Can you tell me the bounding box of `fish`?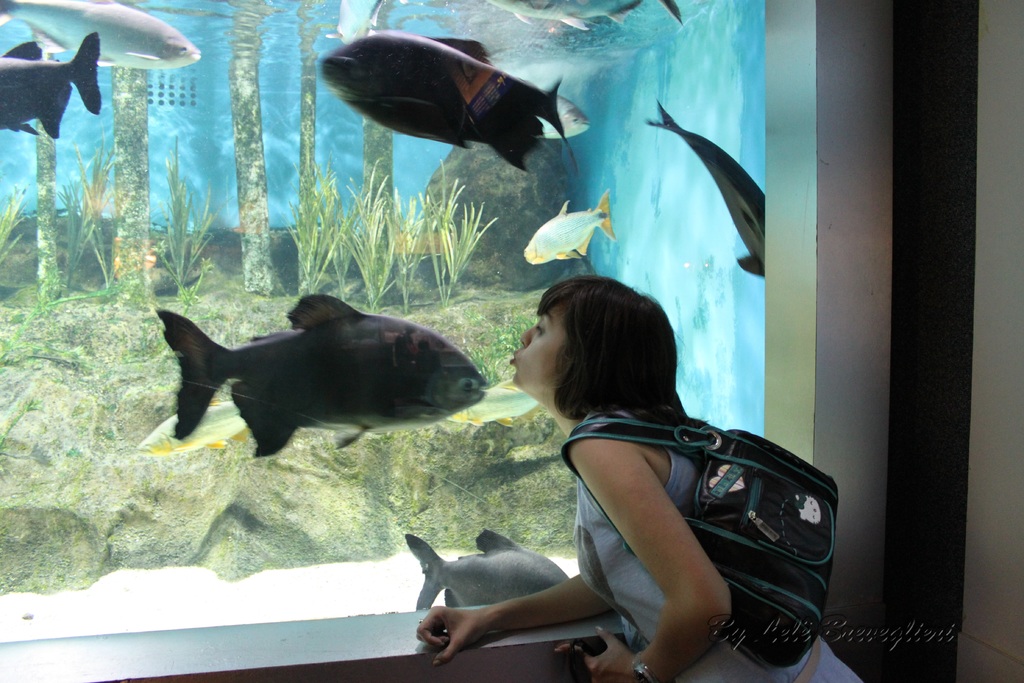
box=[446, 375, 541, 432].
